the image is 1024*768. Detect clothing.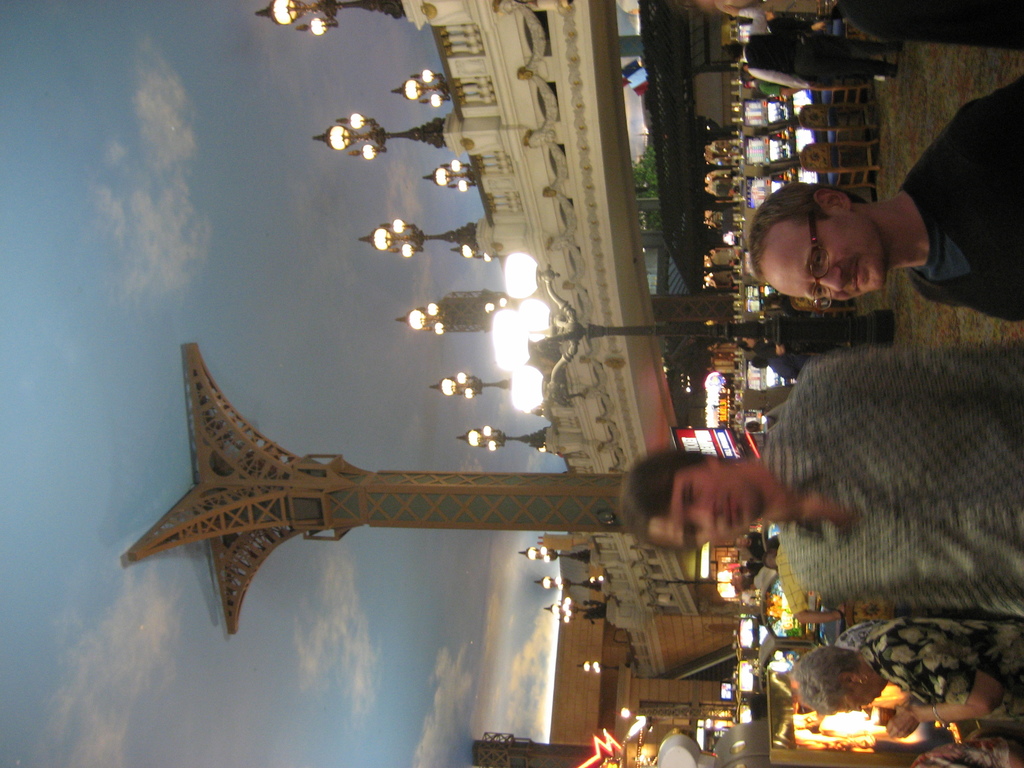
Detection: [899, 69, 1023, 333].
